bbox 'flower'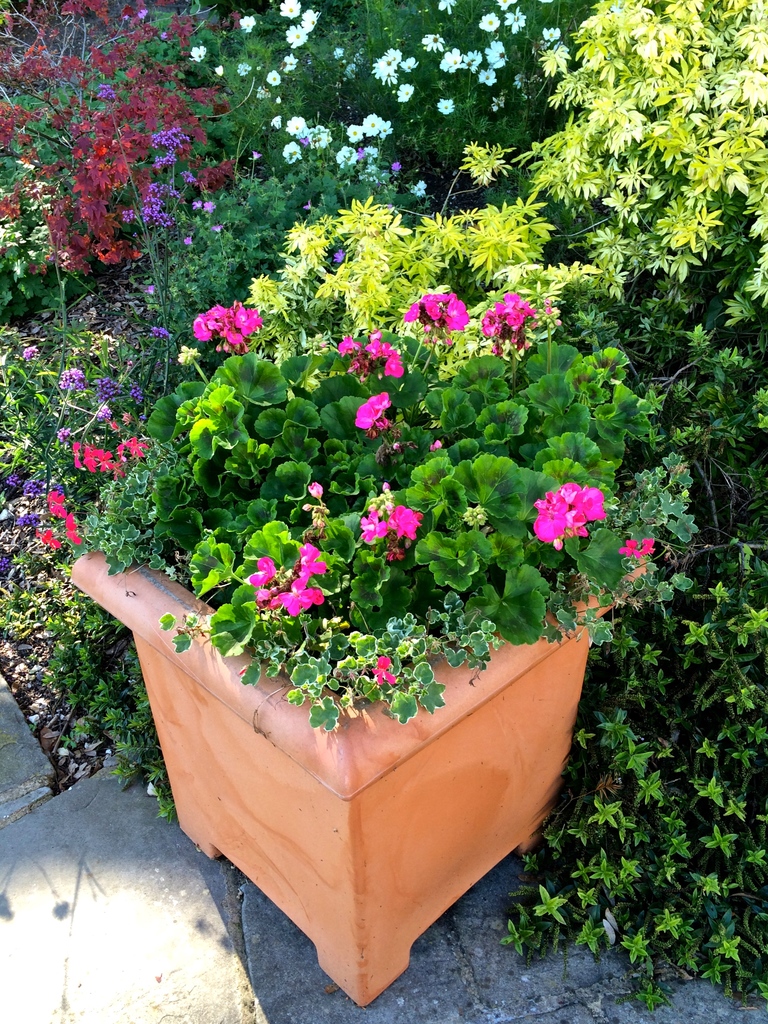
box=[338, 337, 413, 389]
